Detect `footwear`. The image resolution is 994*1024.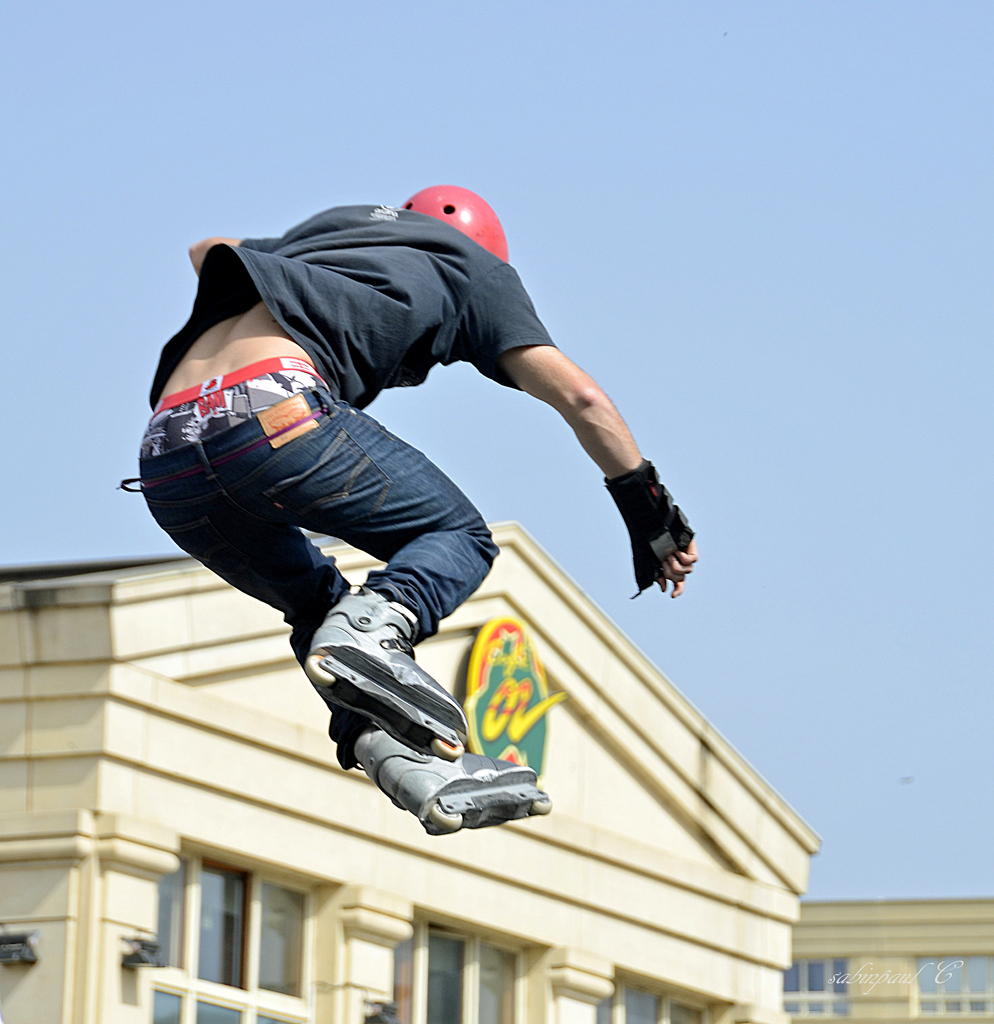
<box>307,585,474,762</box>.
